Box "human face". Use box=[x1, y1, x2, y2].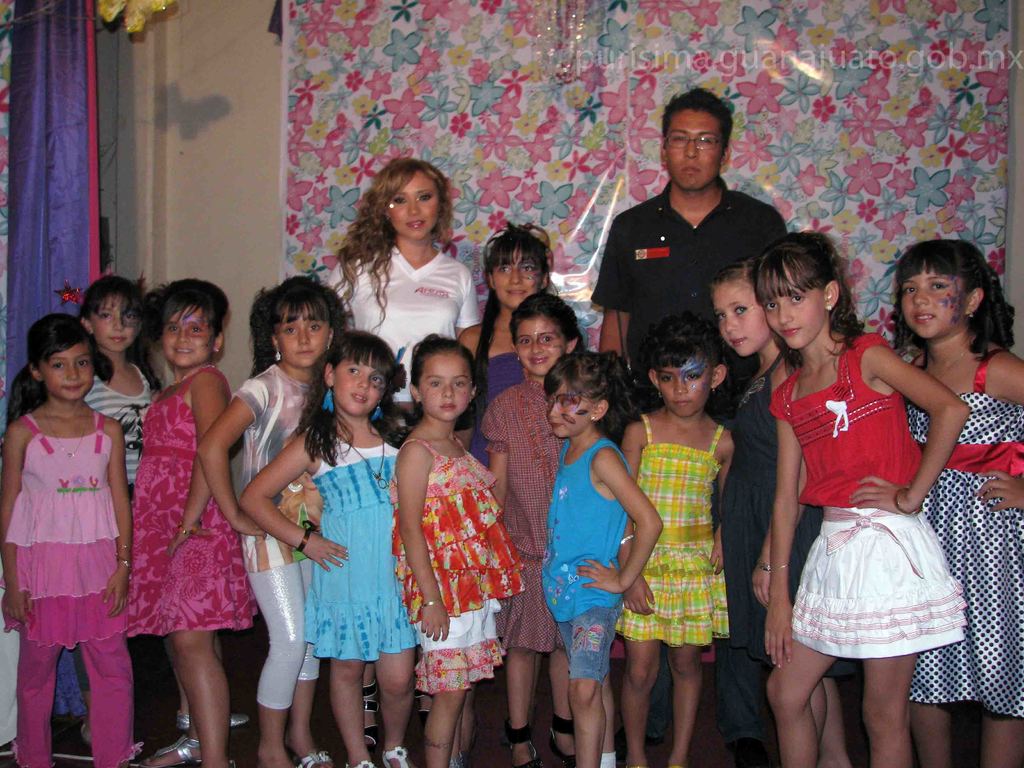
box=[163, 305, 216, 365].
